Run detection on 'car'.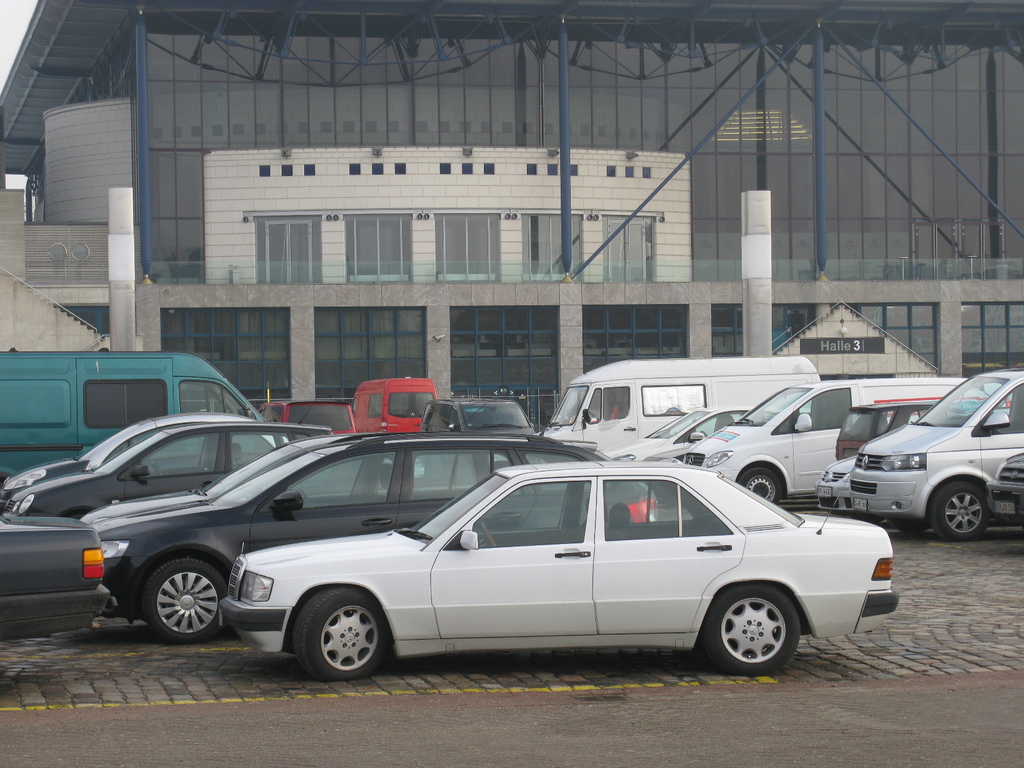
Result: 612,405,773,463.
